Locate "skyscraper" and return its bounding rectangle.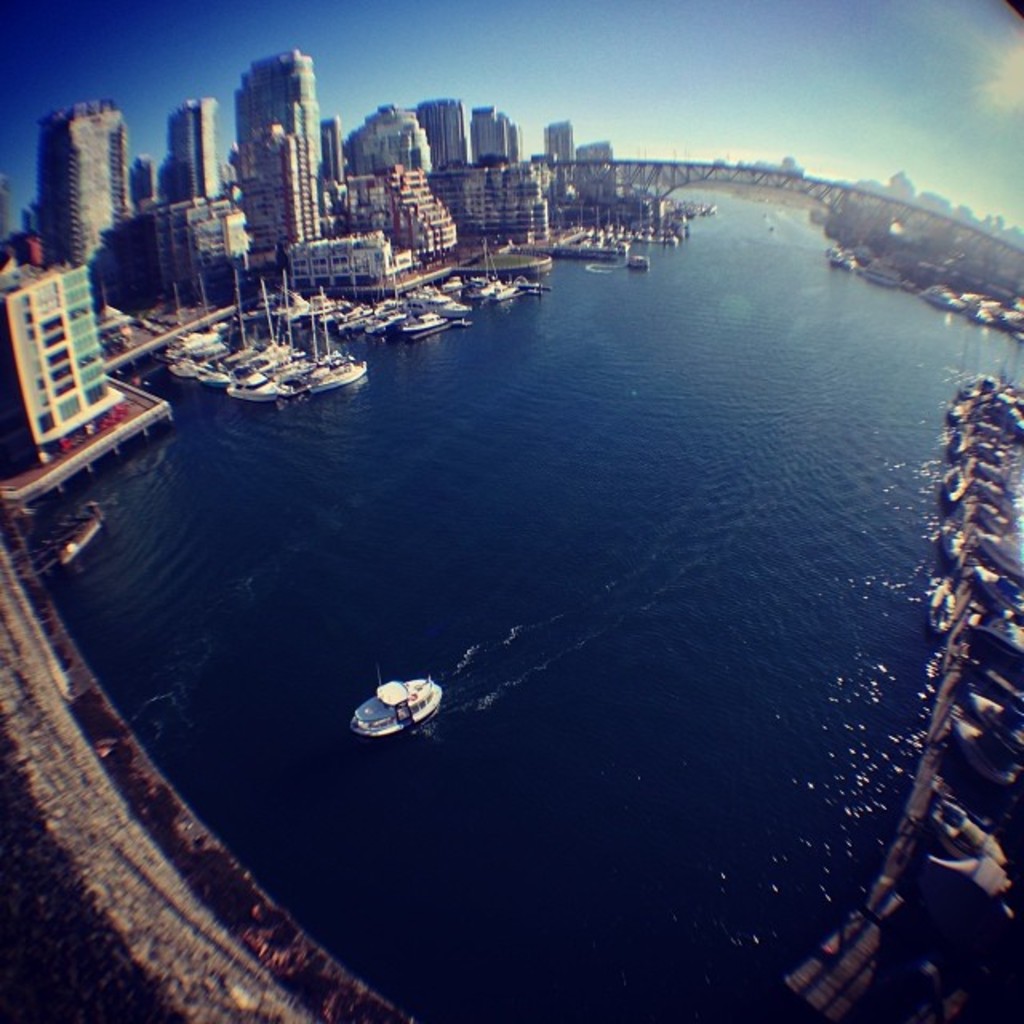
[168, 91, 232, 203].
